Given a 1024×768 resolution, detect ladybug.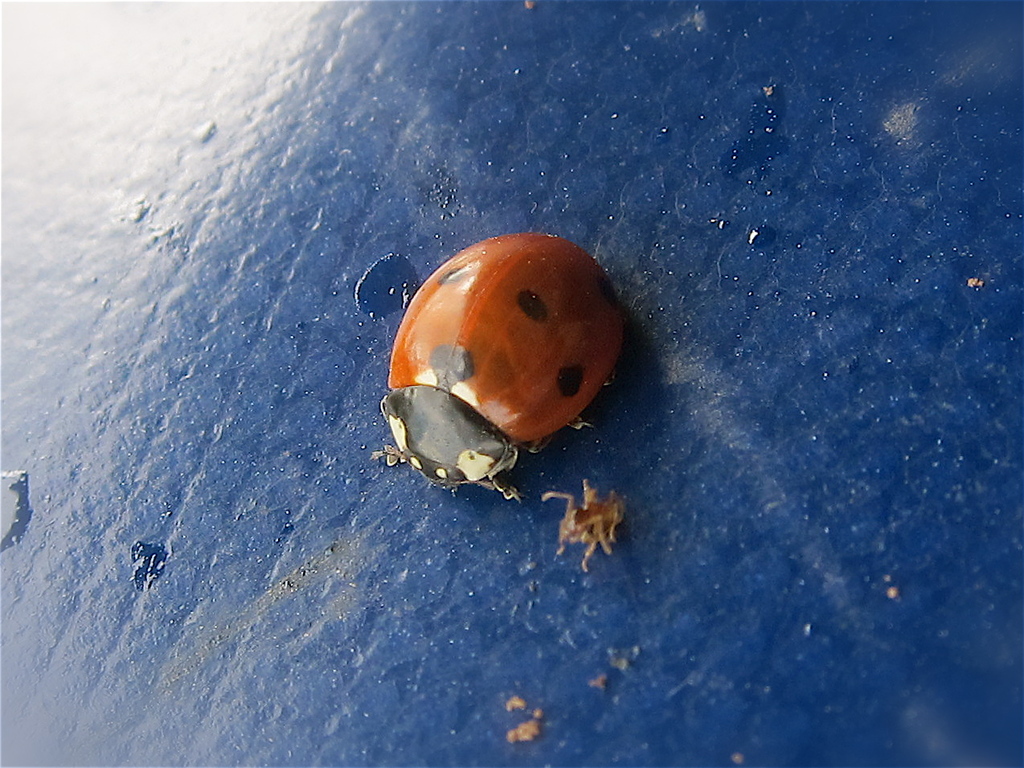
detection(382, 232, 627, 496).
